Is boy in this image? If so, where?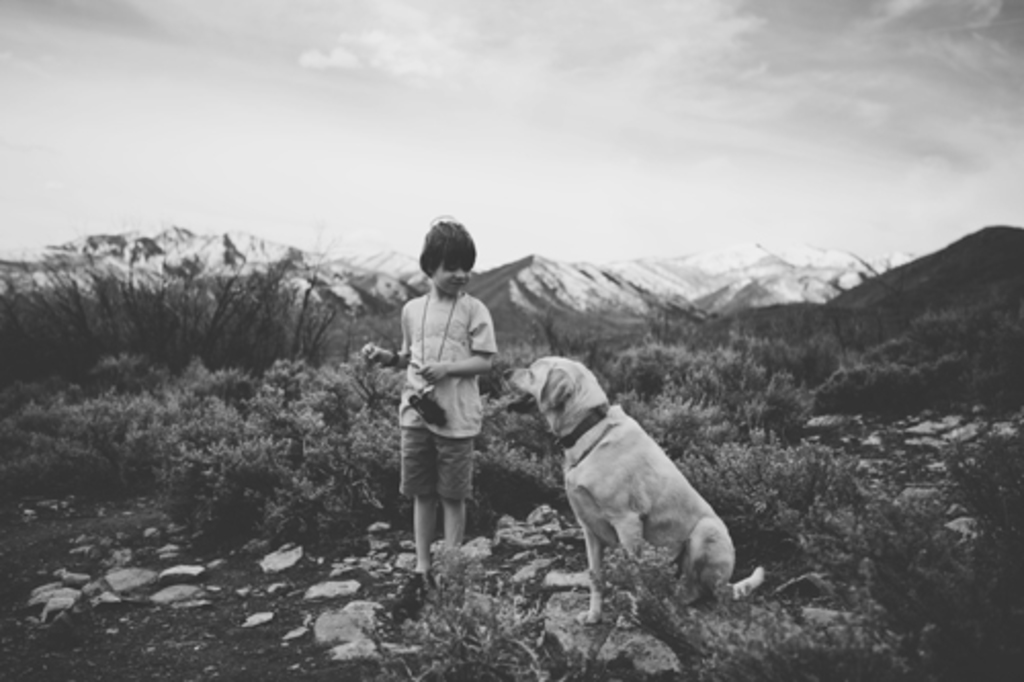
Yes, at bbox=[354, 213, 500, 582].
